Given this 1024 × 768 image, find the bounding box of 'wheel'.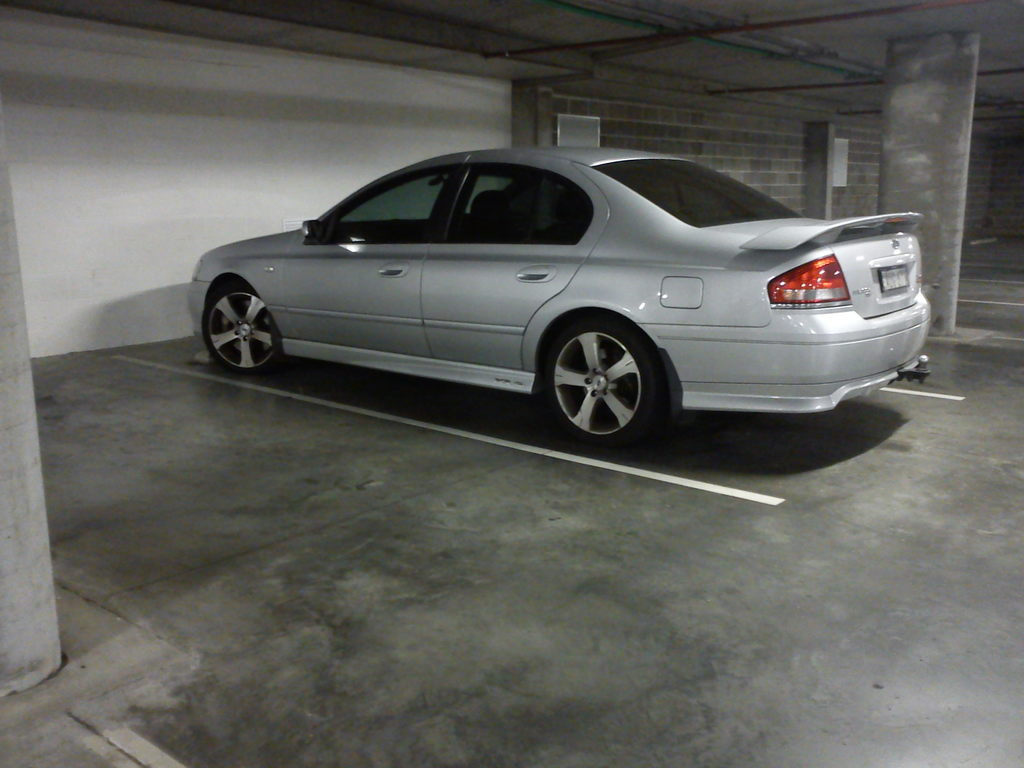
BBox(207, 287, 283, 375).
